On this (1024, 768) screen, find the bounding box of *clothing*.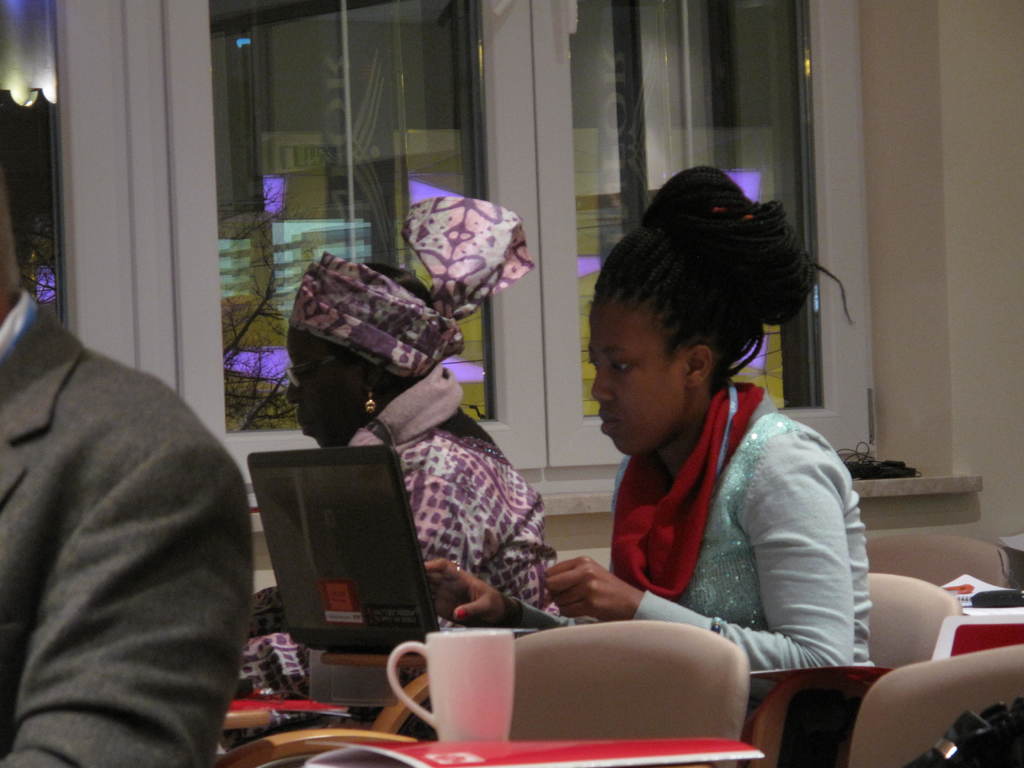
Bounding box: (left=509, top=379, right=878, bottom=723).
